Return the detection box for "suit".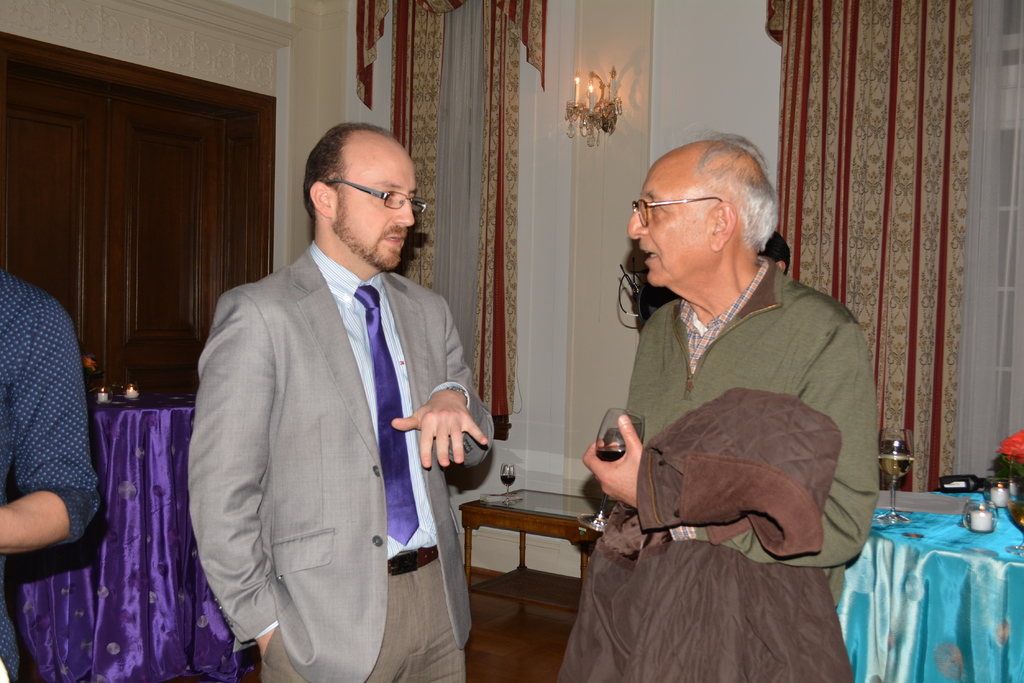
BBox(189, 152, 495, 668).
